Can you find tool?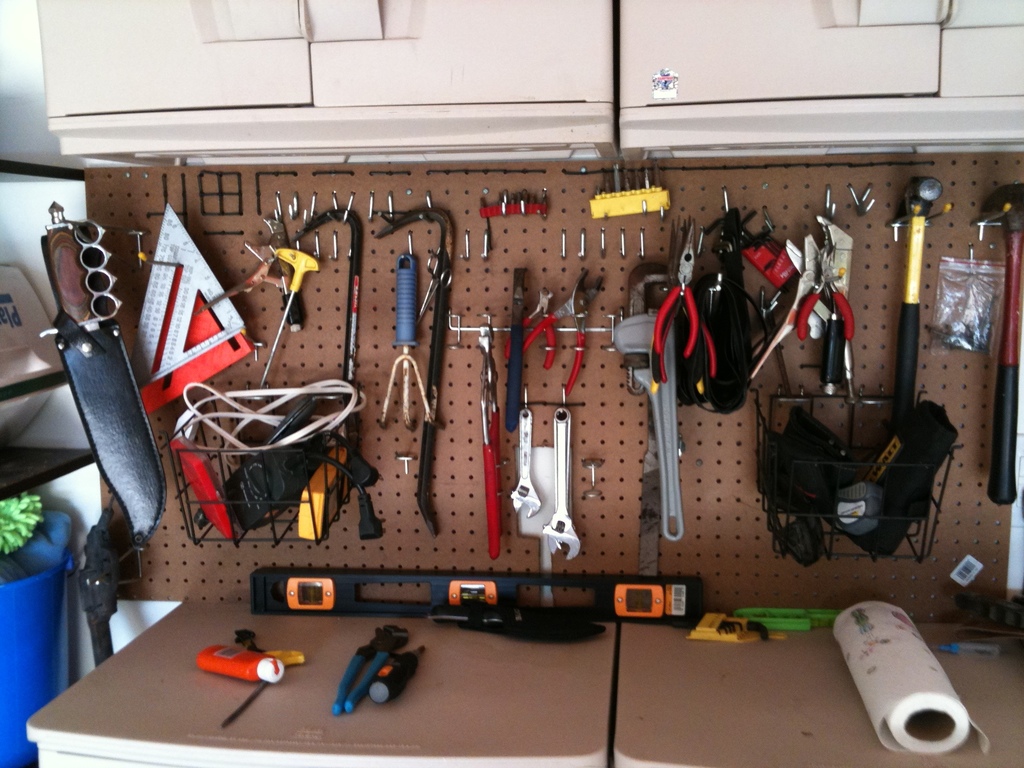
Yes, bounding box: [294,200,376,535].
